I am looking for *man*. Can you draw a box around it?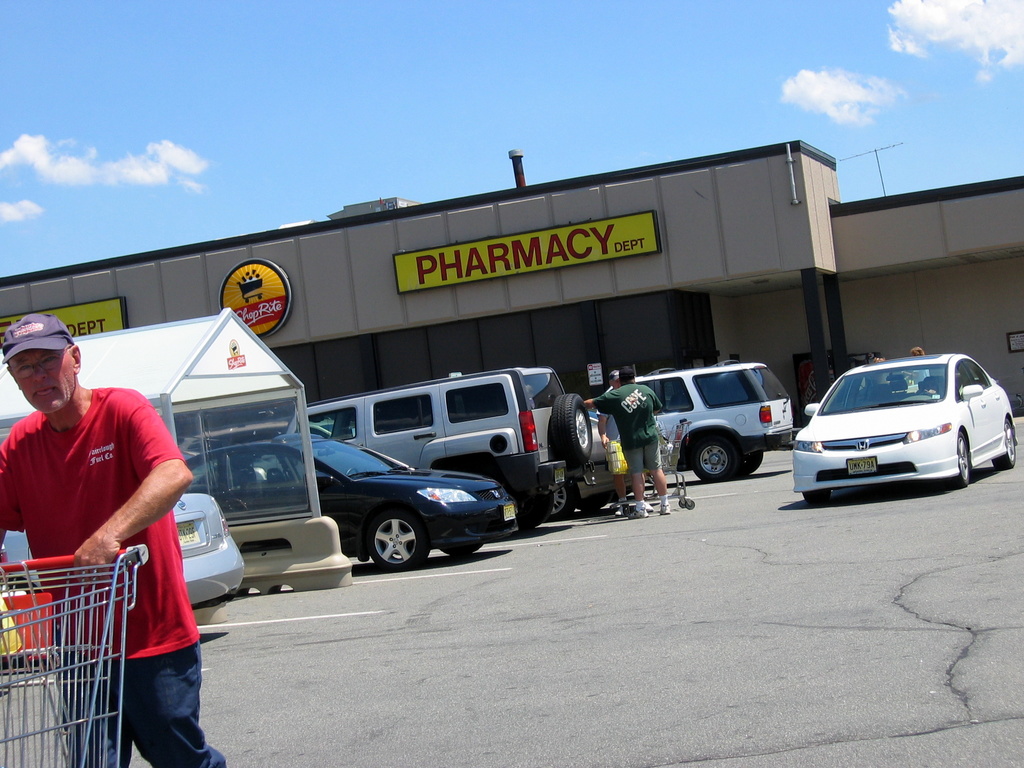
Sure, the bounding box is l=15, t=327, r=216, b=747.
